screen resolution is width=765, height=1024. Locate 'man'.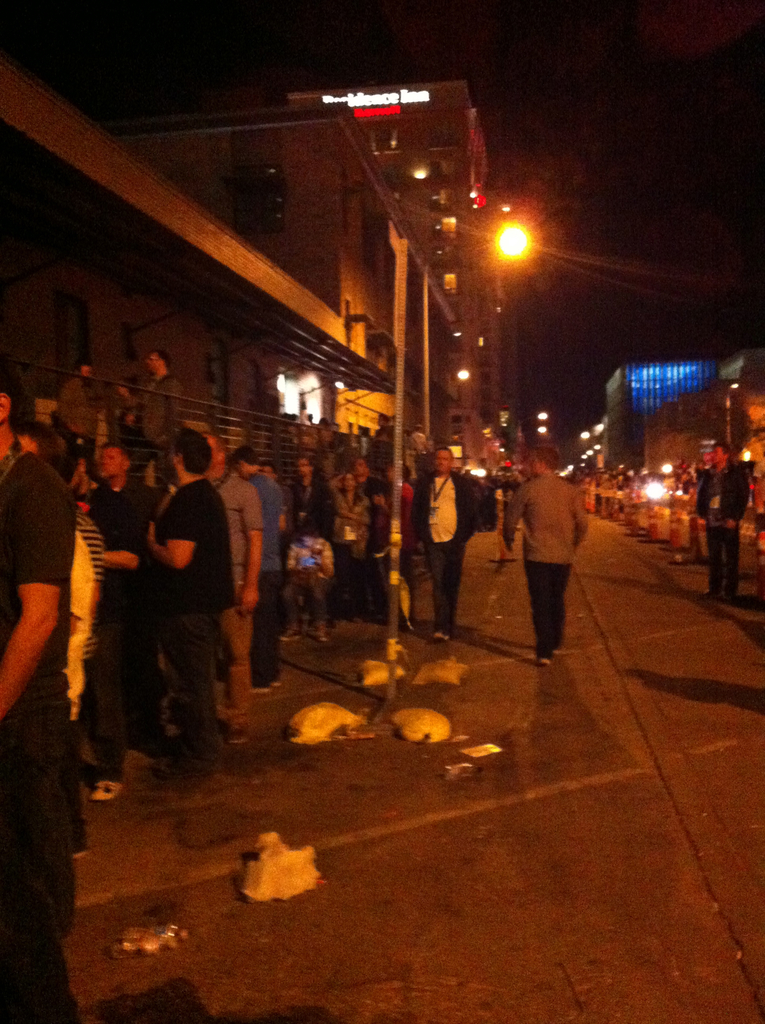
[697, 440, 754, 605].
